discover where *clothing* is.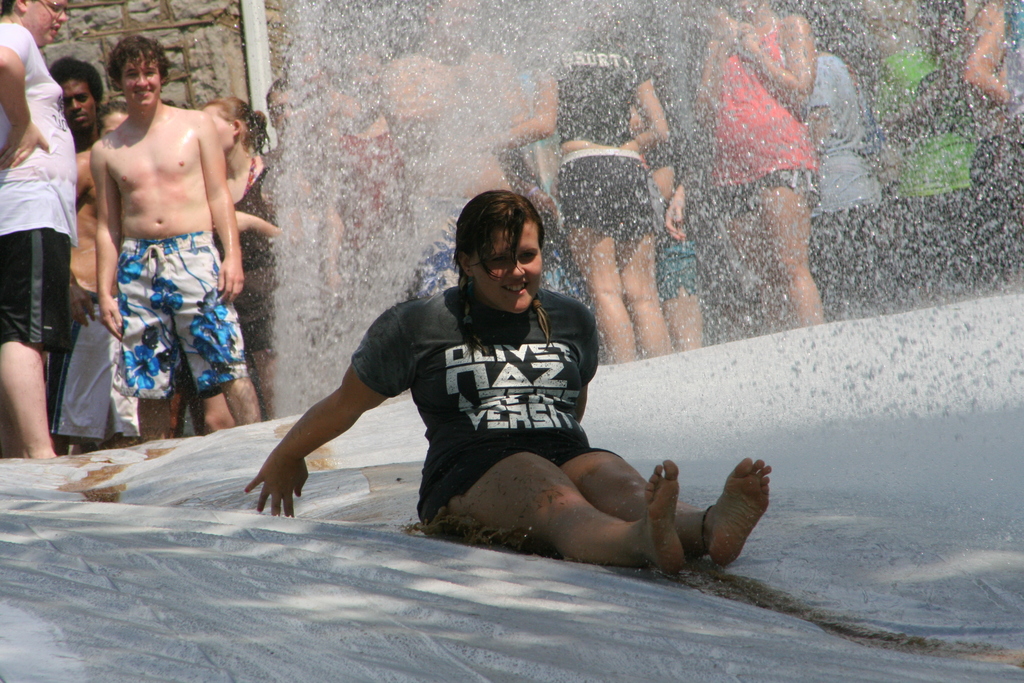
Discovered at select_region(53, 293, 153, 443).
